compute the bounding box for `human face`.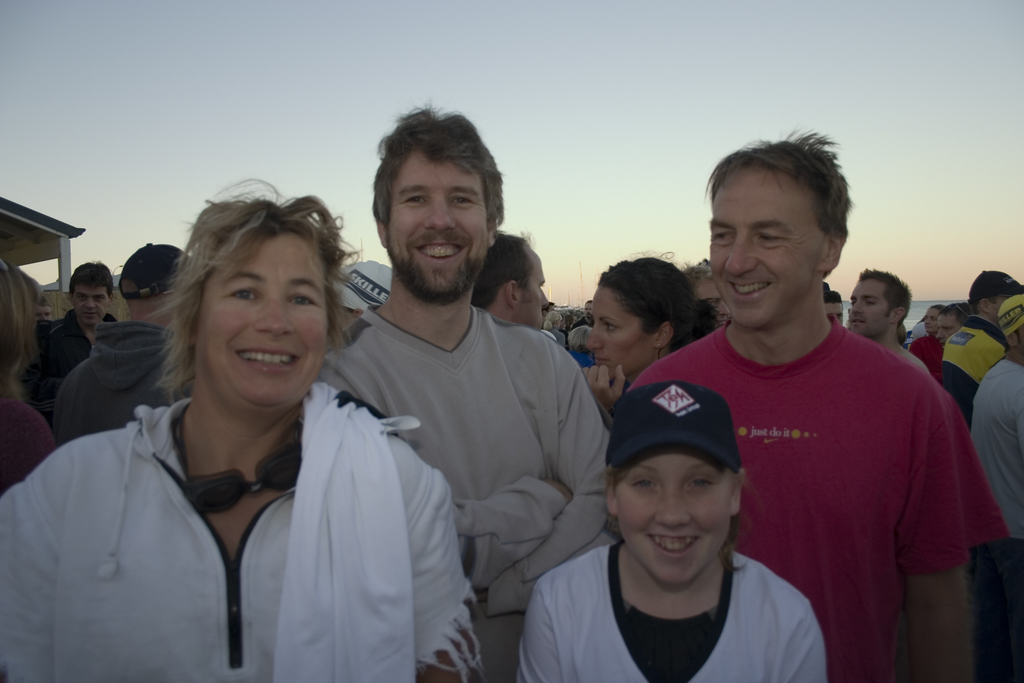
box(852, 278, 891, 333).
